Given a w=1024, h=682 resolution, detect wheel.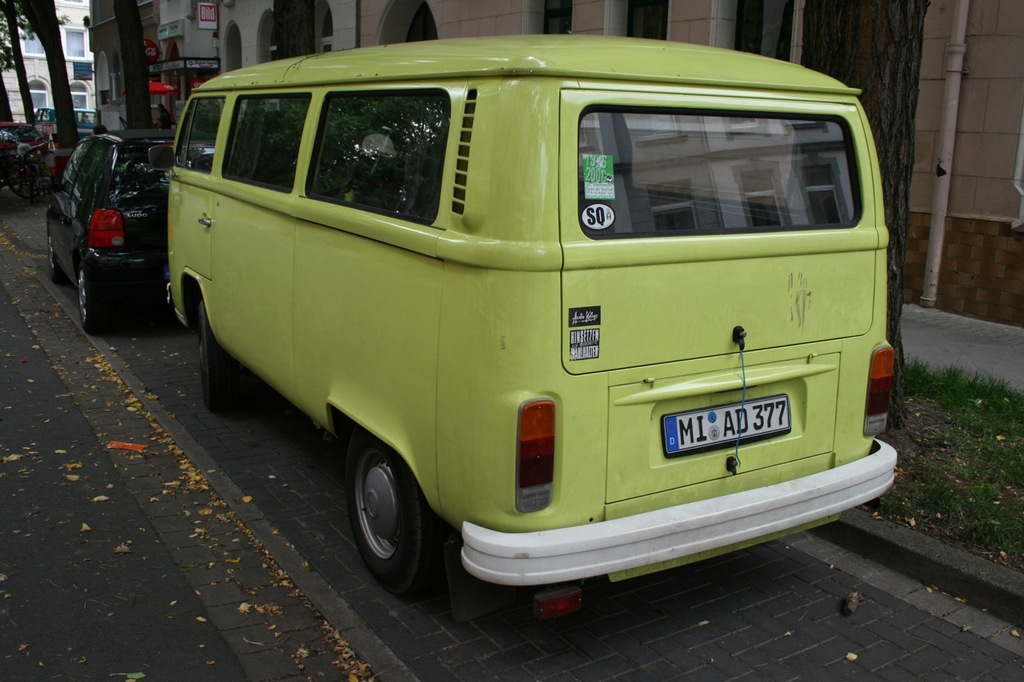
l=76, t=258, r=103, b=333.
